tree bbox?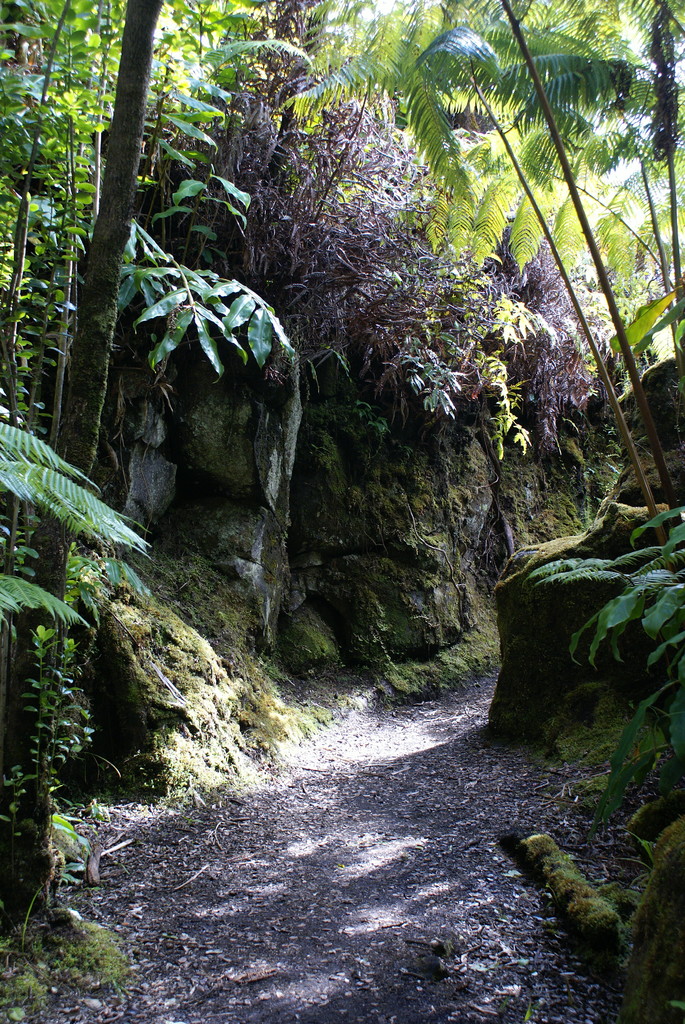
(0,0,162,918)
